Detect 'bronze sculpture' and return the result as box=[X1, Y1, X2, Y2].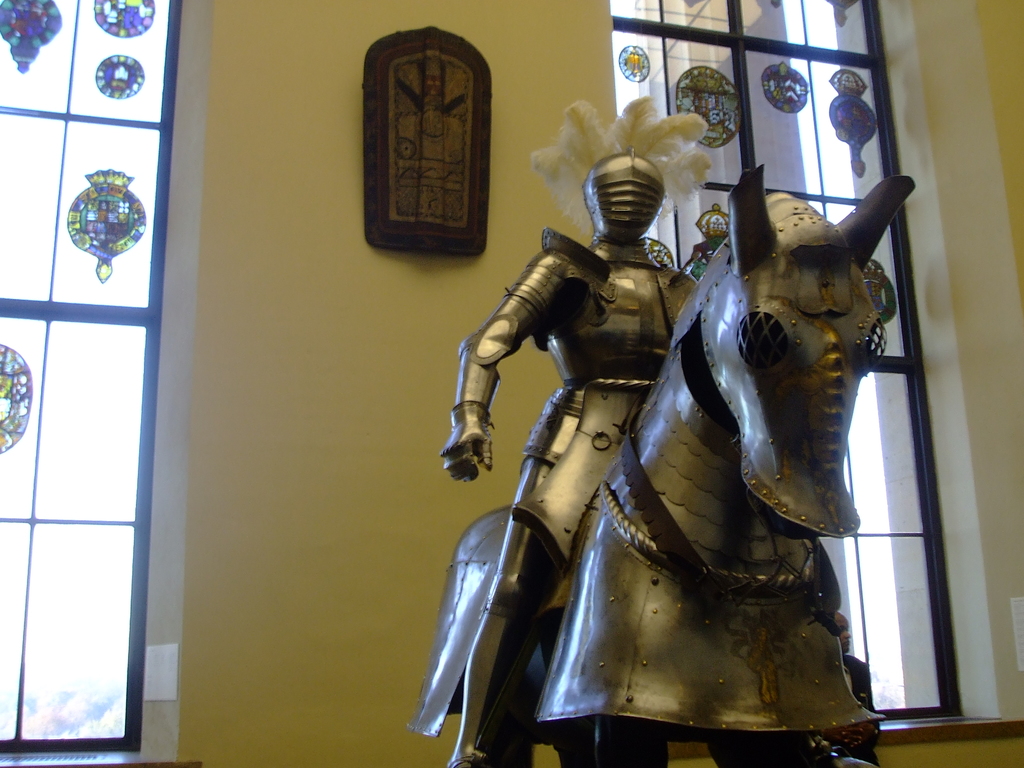
box=[402, 105, 889, 755].
